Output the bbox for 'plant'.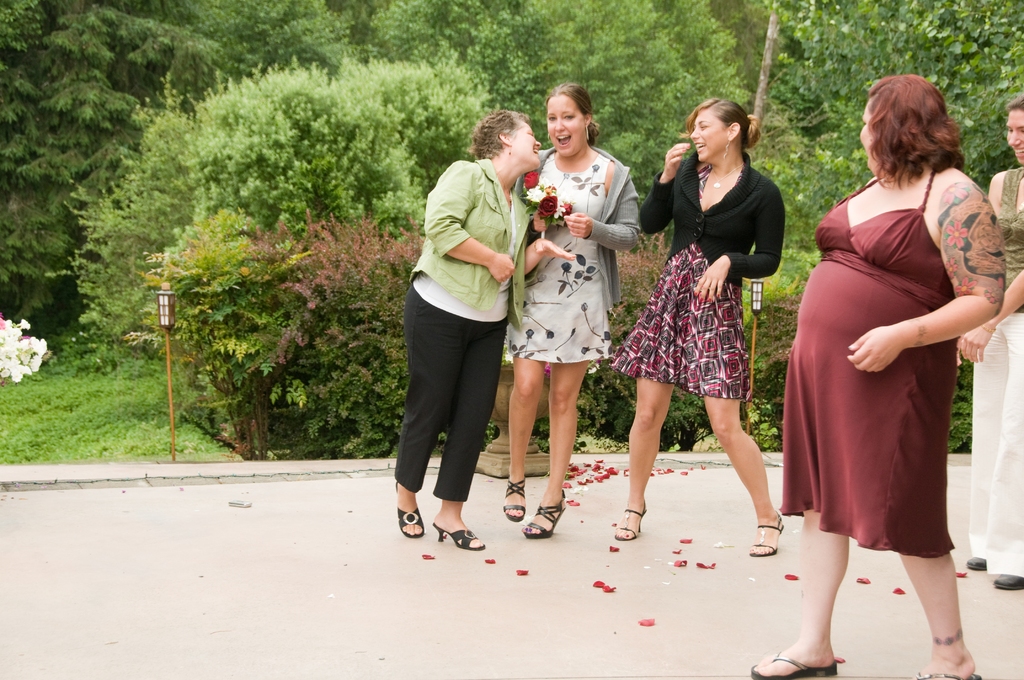
{"x1": 0, "y1": 314, "x2": 52, "y2": 383}.
